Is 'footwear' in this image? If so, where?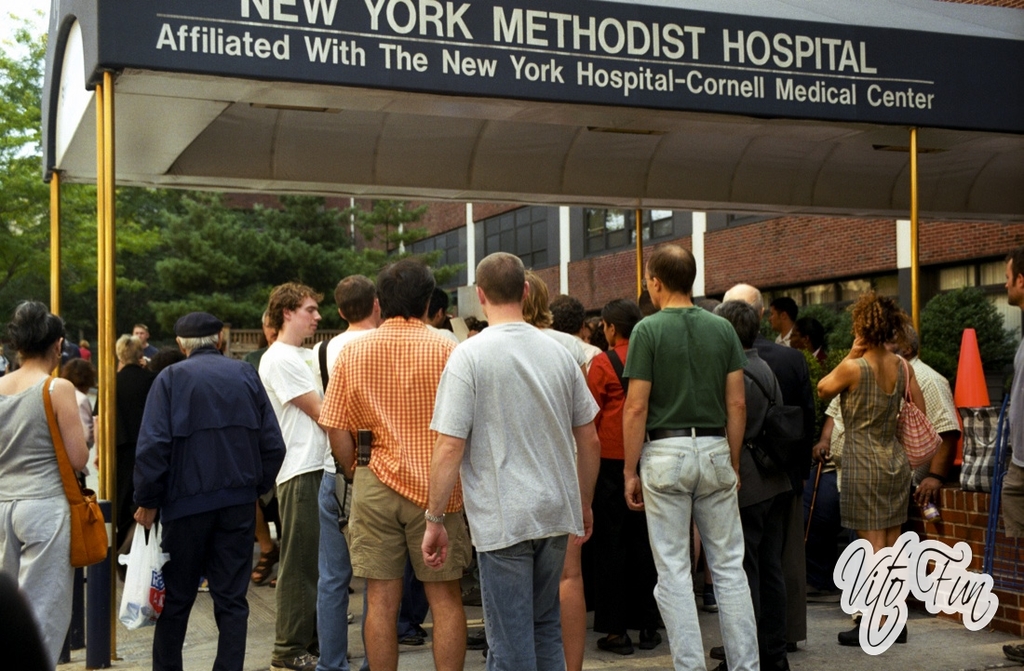
Yes, at <bbox>600, 634, 635, 653</bbox>.
